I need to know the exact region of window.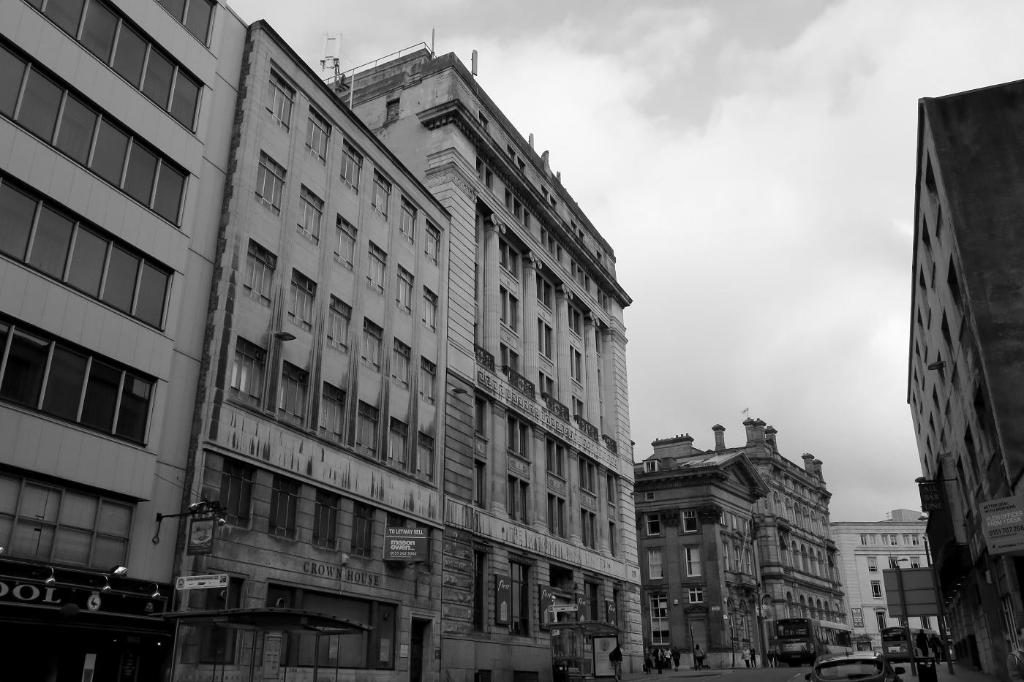
Region: 564 302 582 340.
